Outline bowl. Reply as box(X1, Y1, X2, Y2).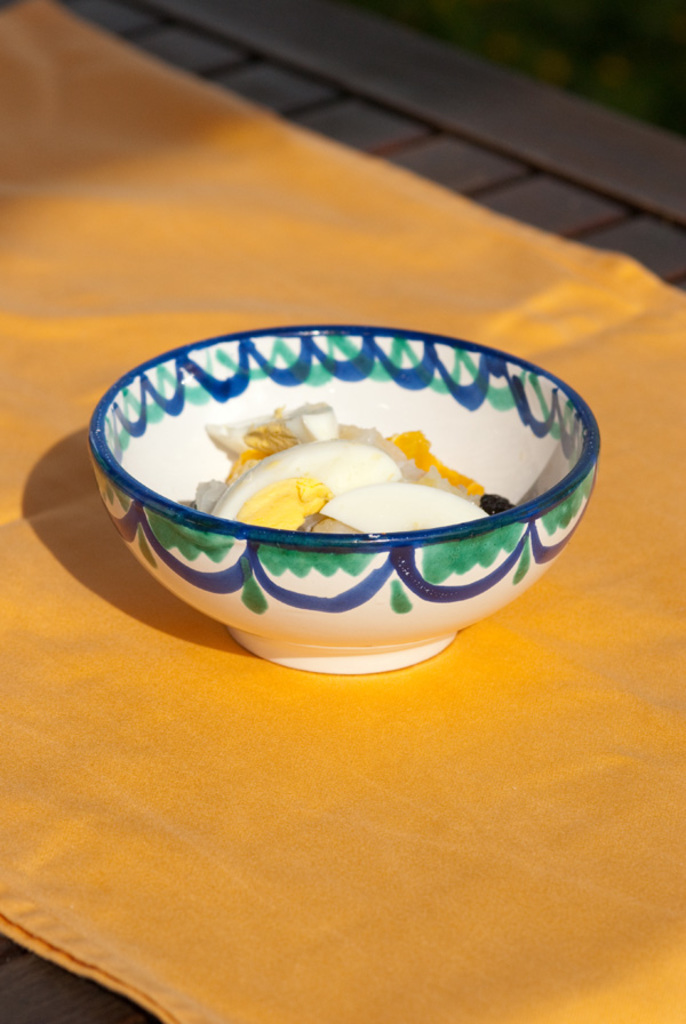
box(56, 310, 609, 675).
